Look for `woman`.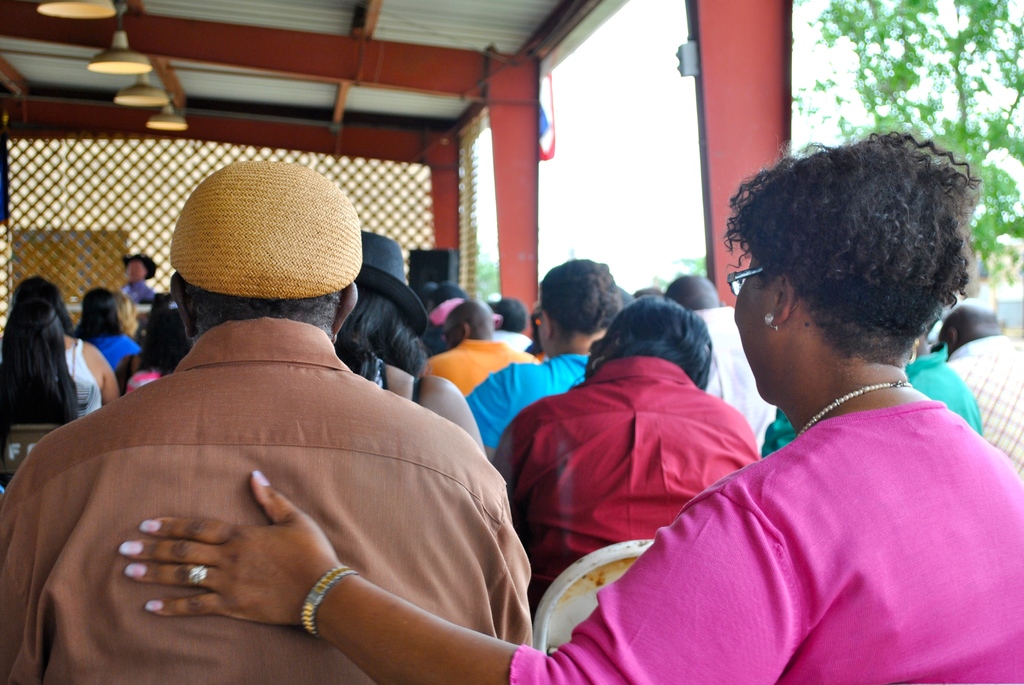
Found: left=490, top=300, right=760, bottom=628.
